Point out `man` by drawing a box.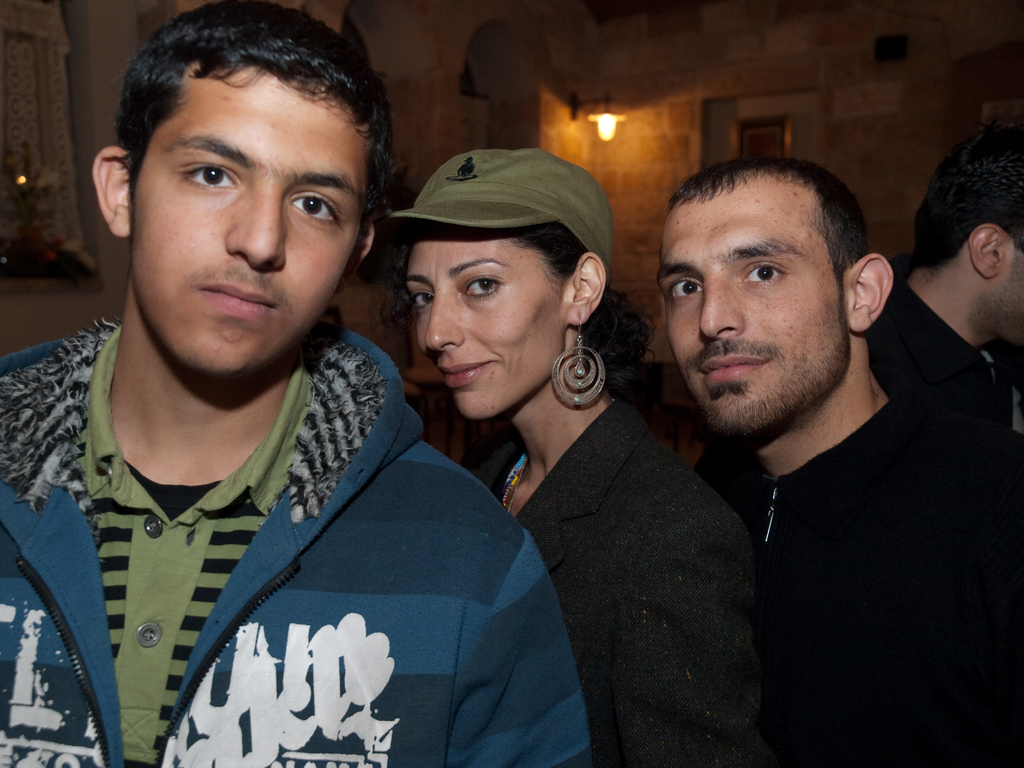
(x1=652, y1=156, x2=1023, y2=767).
